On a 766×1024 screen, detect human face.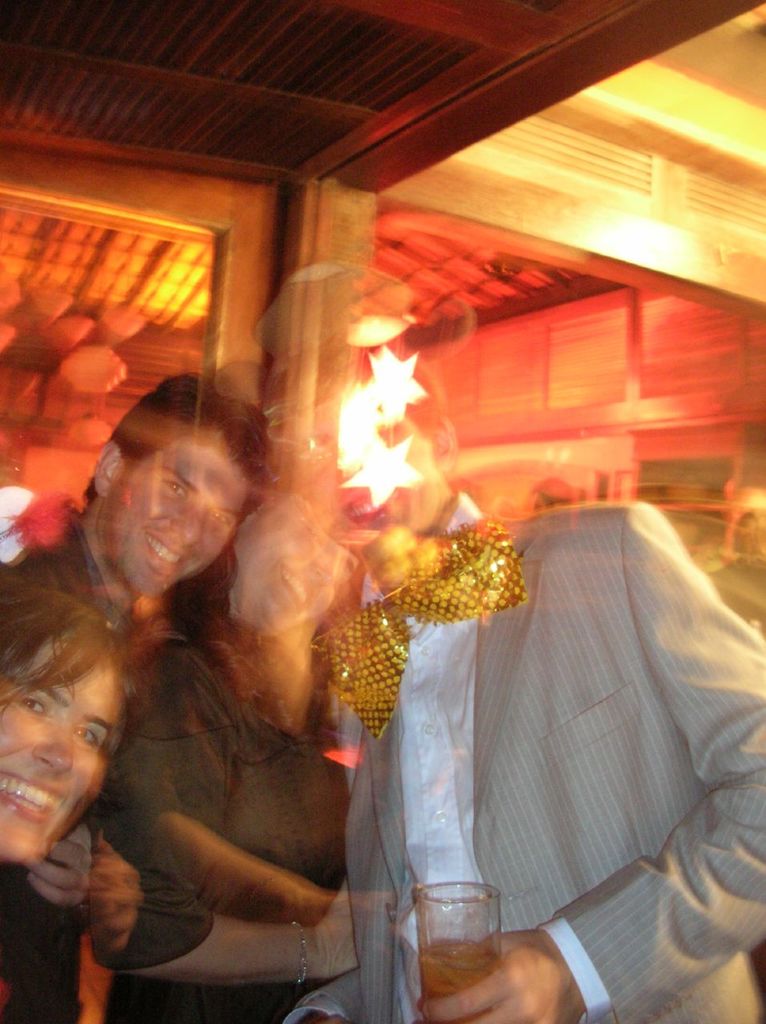
box(0, 638, 114, 864).
